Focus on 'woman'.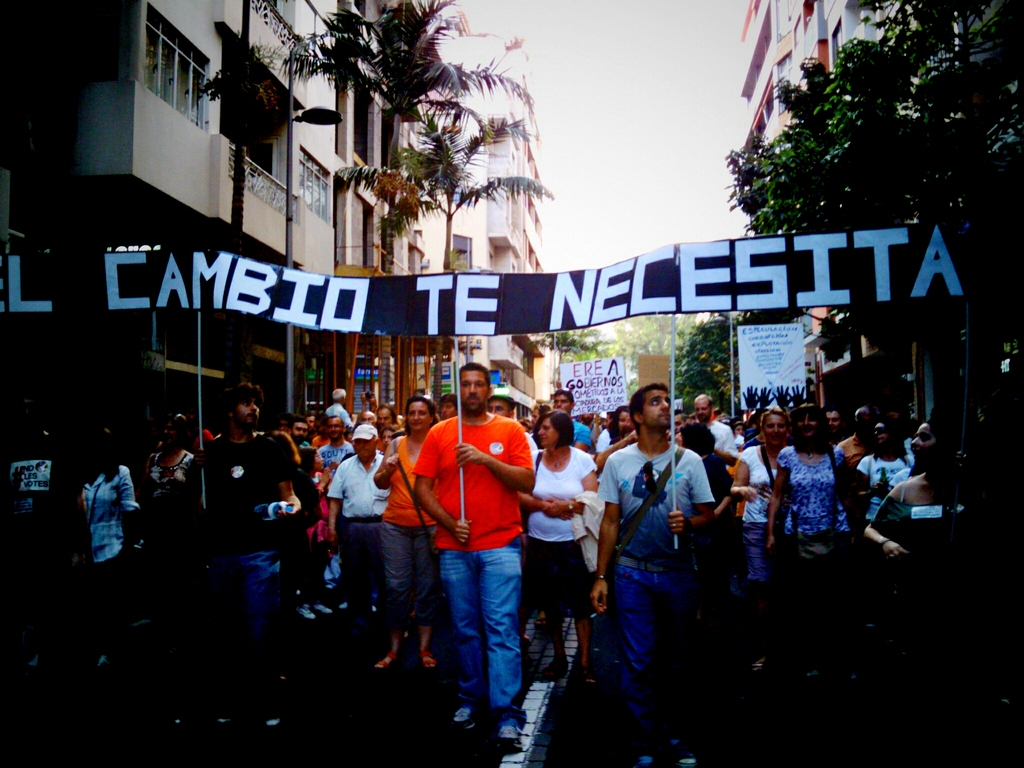
Focused at [727,408,796,671].
